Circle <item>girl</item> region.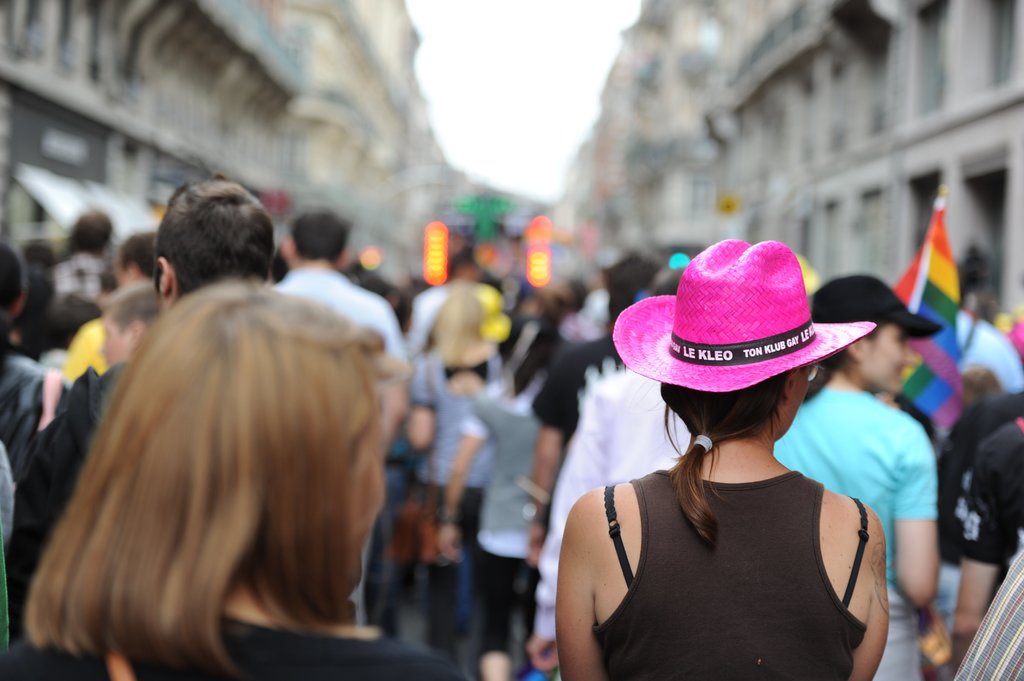
Region: 554,237,890,679.
